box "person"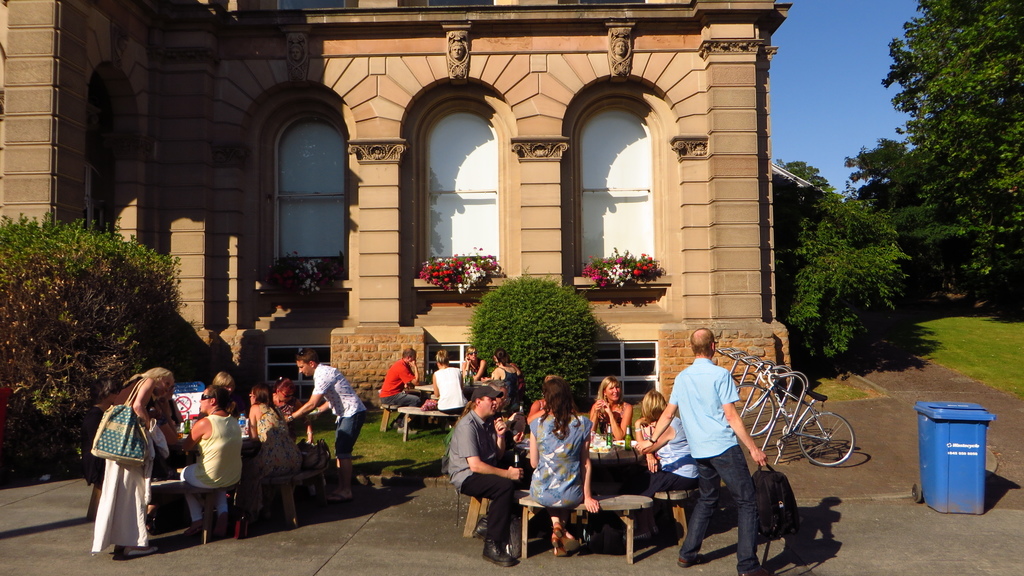
select_region(432, 347, 467, 429)
